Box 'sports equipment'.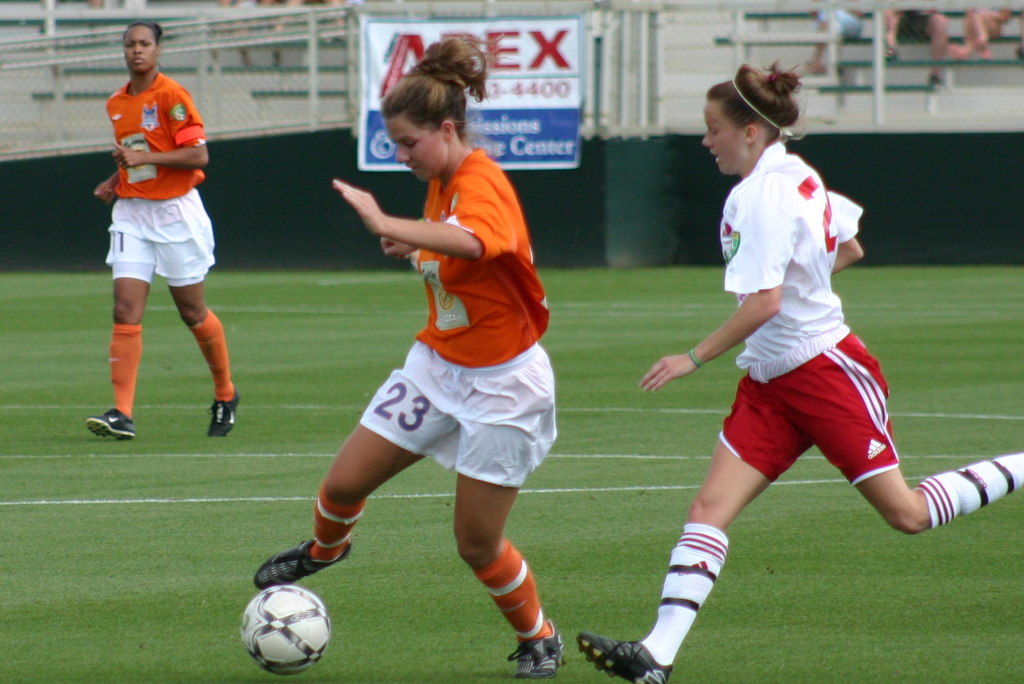
{"left": 239, "top": 586, "right": 330, "bottom": 674}.
